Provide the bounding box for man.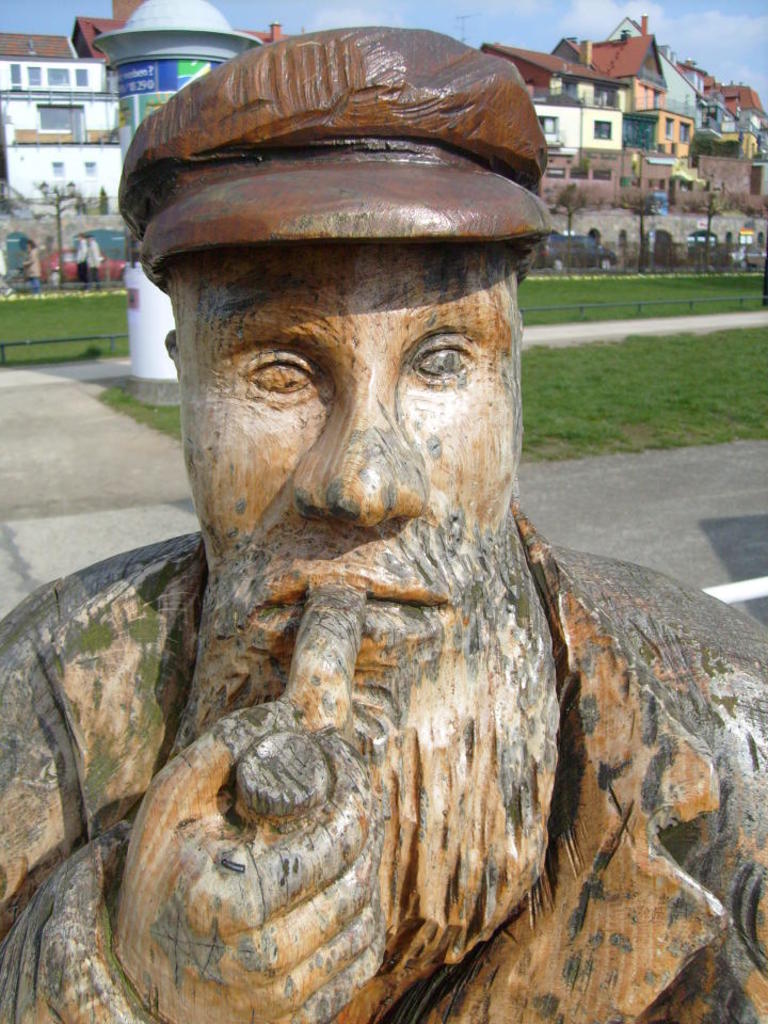
select_region(67, 229, 85, 295).
